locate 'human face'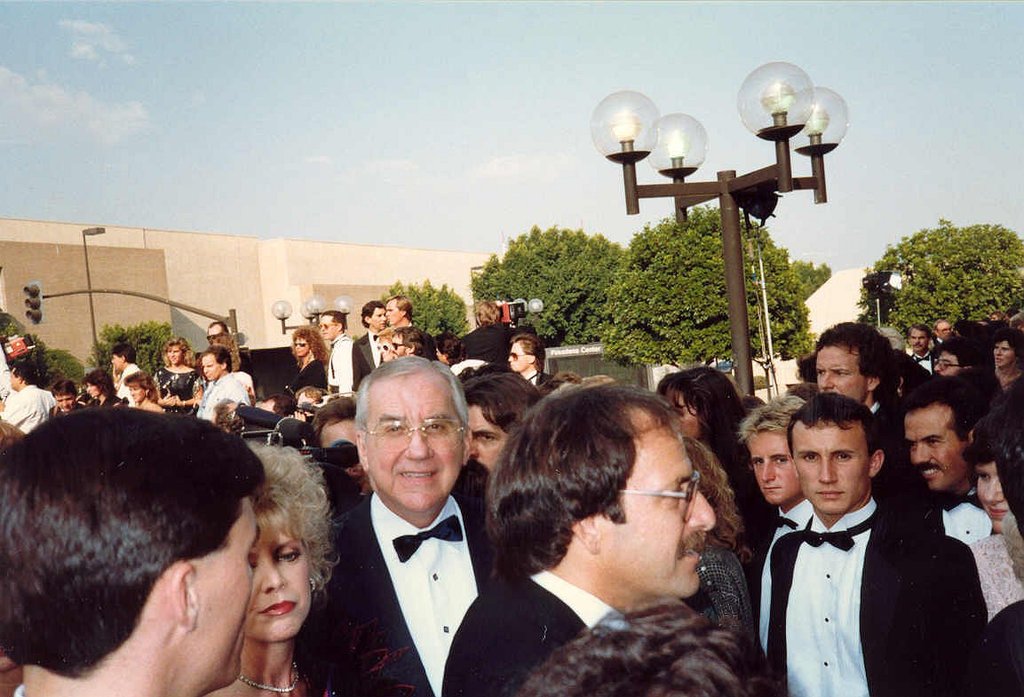
745,424,797,502
